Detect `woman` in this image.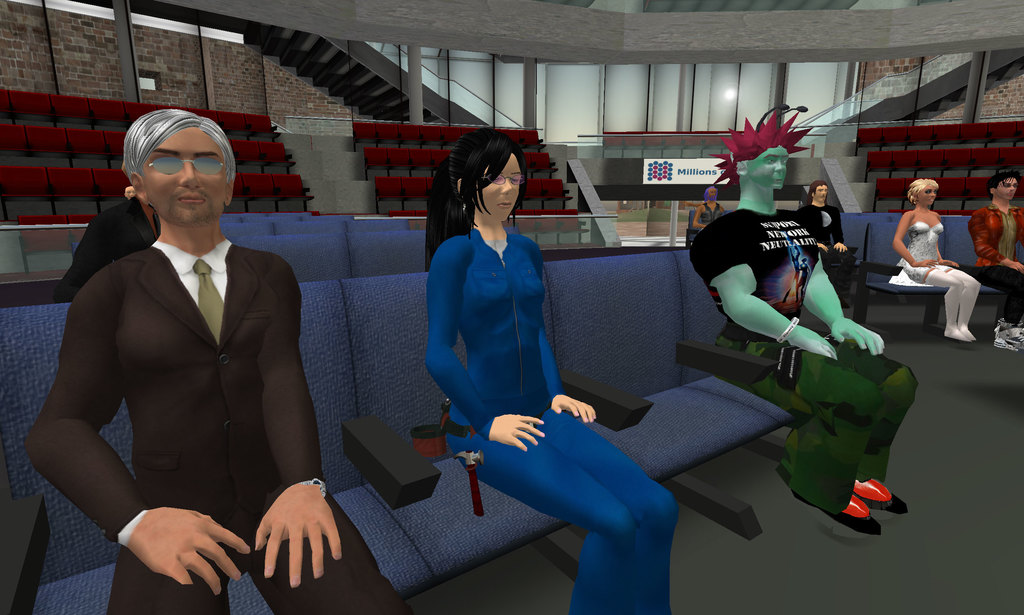
Detection: <region>892, 179, 977, 347</region>.
